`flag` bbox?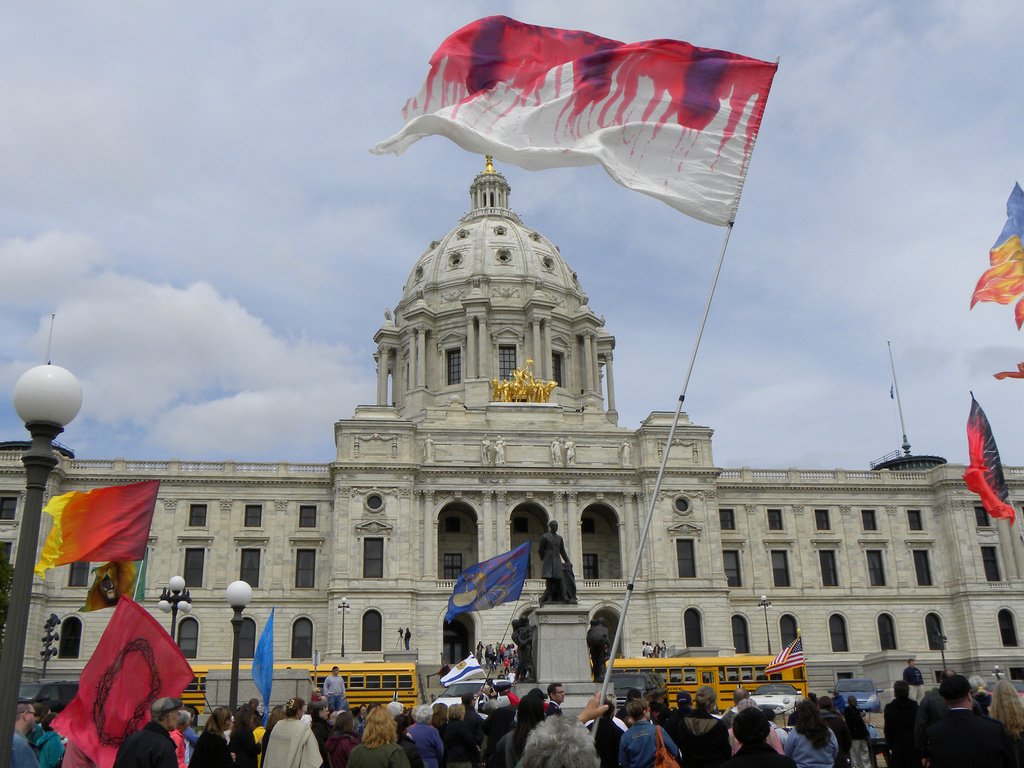
[765,631,811,678]
